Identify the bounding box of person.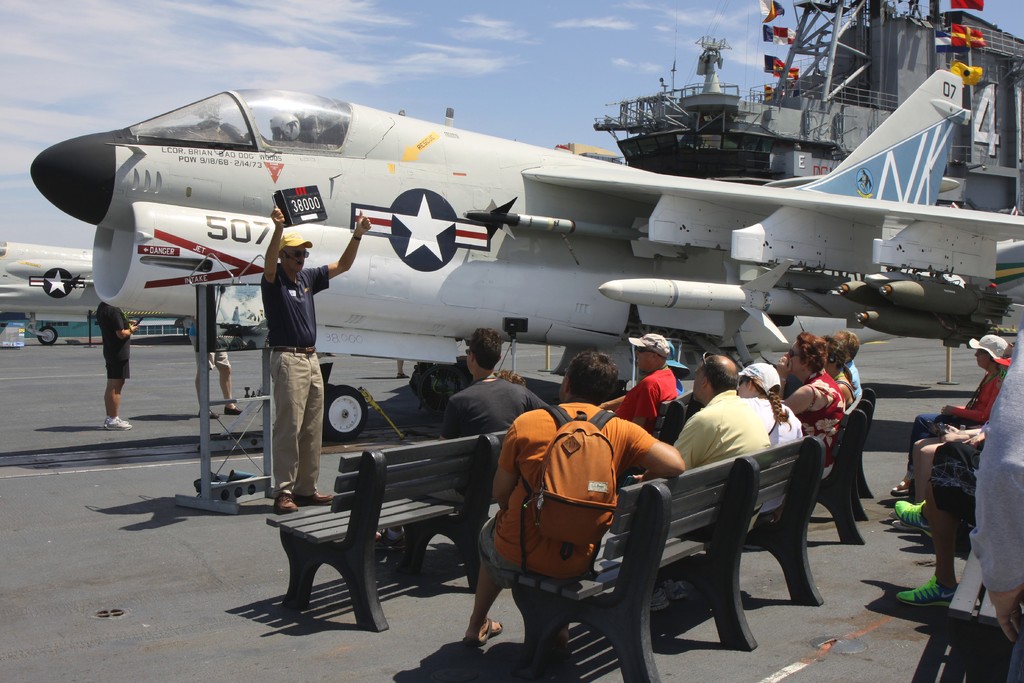
737,365,804,448.
